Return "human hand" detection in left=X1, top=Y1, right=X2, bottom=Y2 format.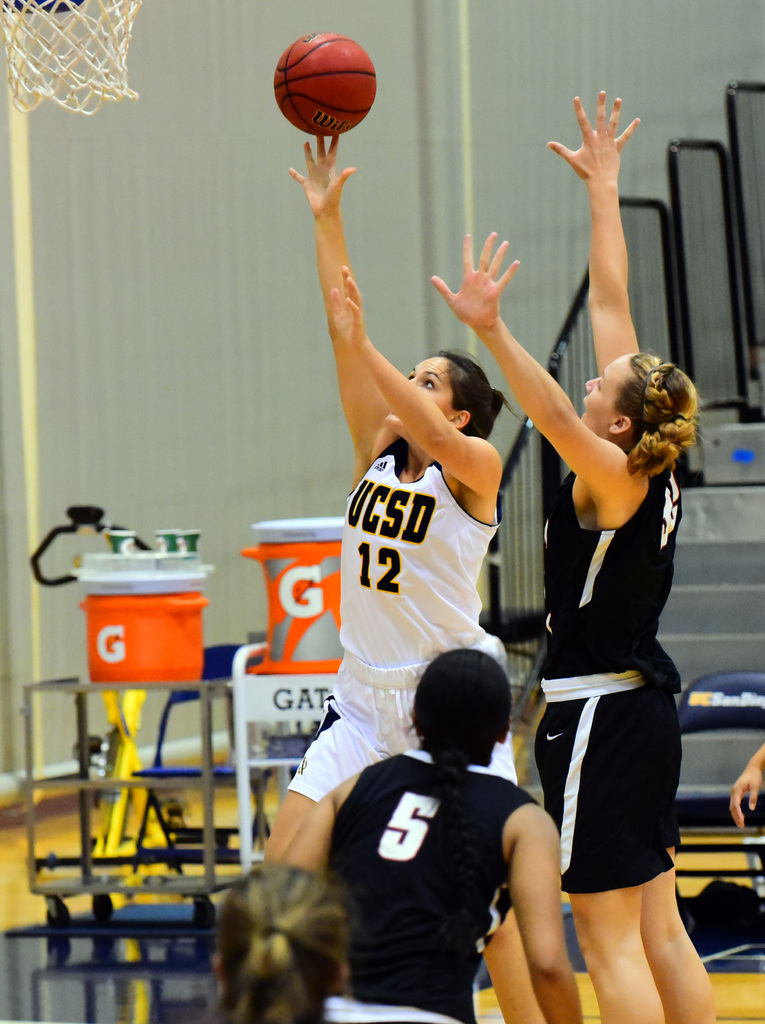
left=330, top=262, right=369, bottom=353.
